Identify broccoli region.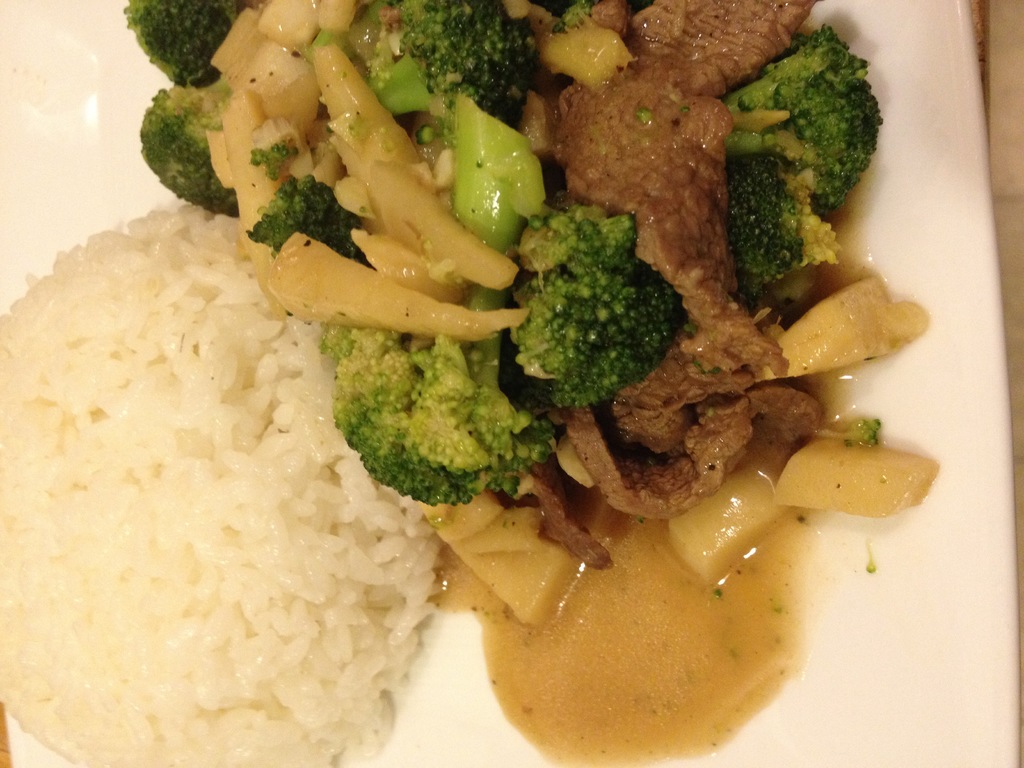
Region: 513 203 684 405.
